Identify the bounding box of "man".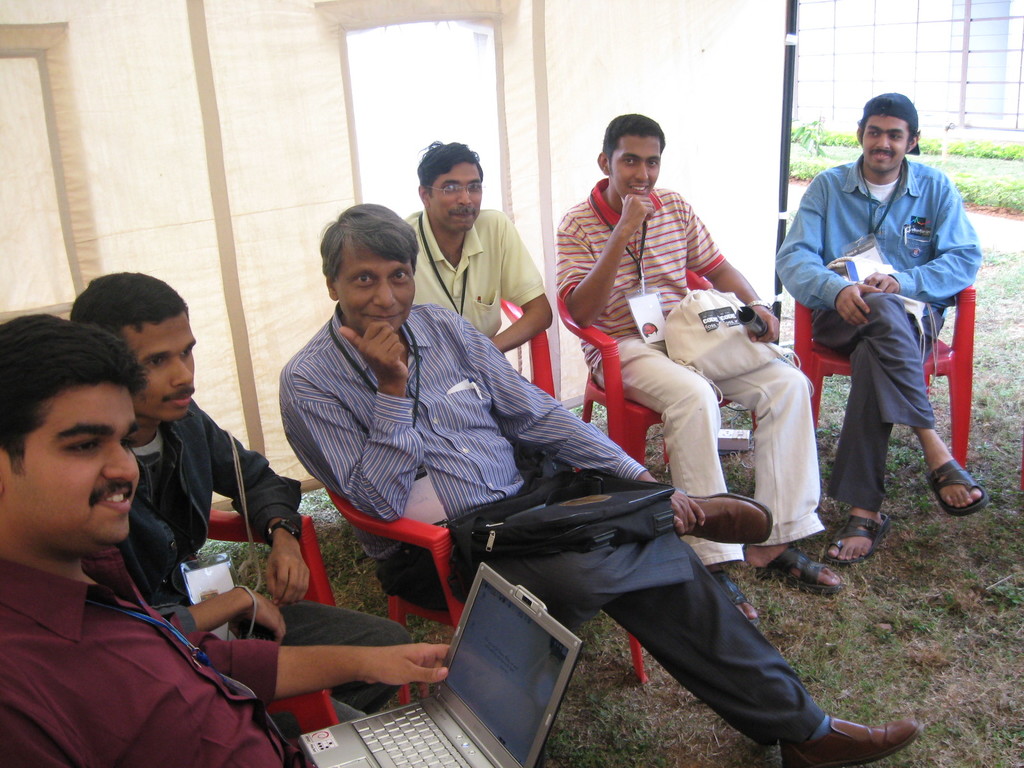
crop(399, 135, 552, 352).
